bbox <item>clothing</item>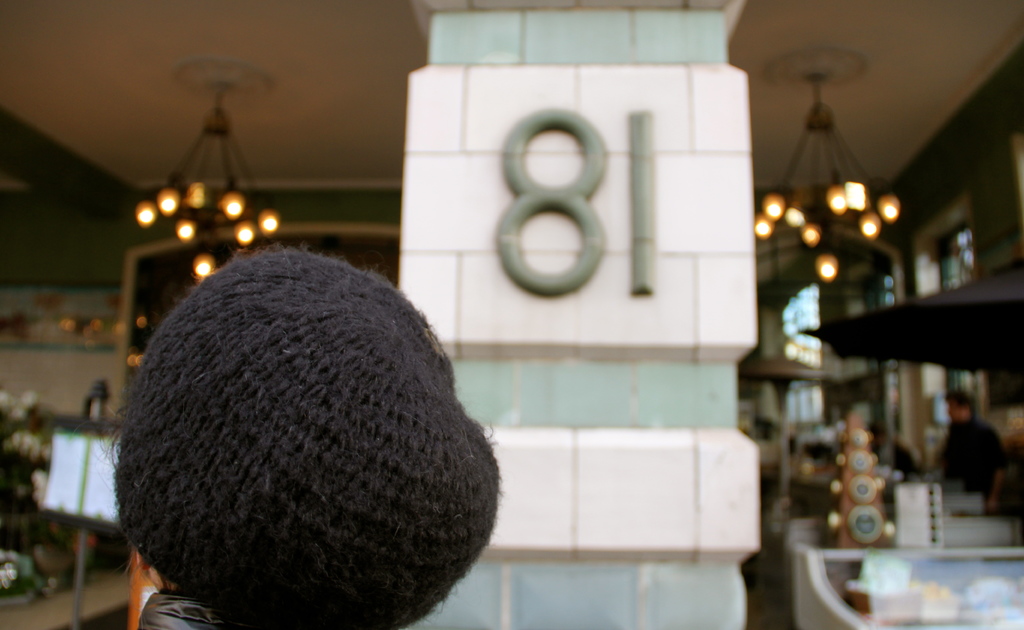
bbox=(115, 584, 232, 629)
